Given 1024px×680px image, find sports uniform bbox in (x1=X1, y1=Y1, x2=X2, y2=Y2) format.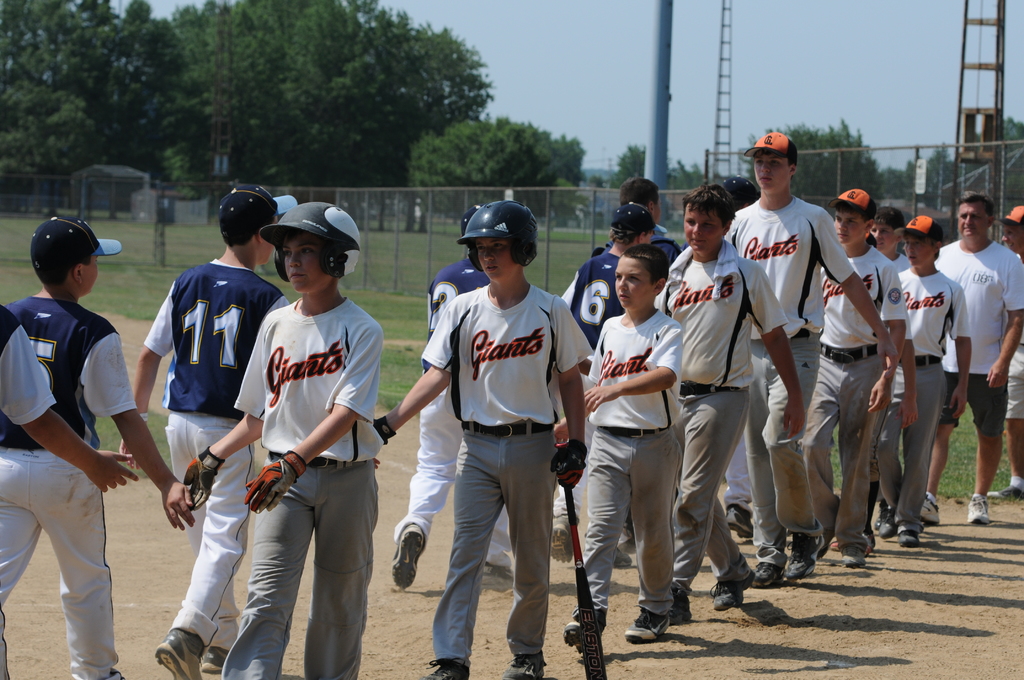
(x1=803, y1=237, x2=912, y2=547).
